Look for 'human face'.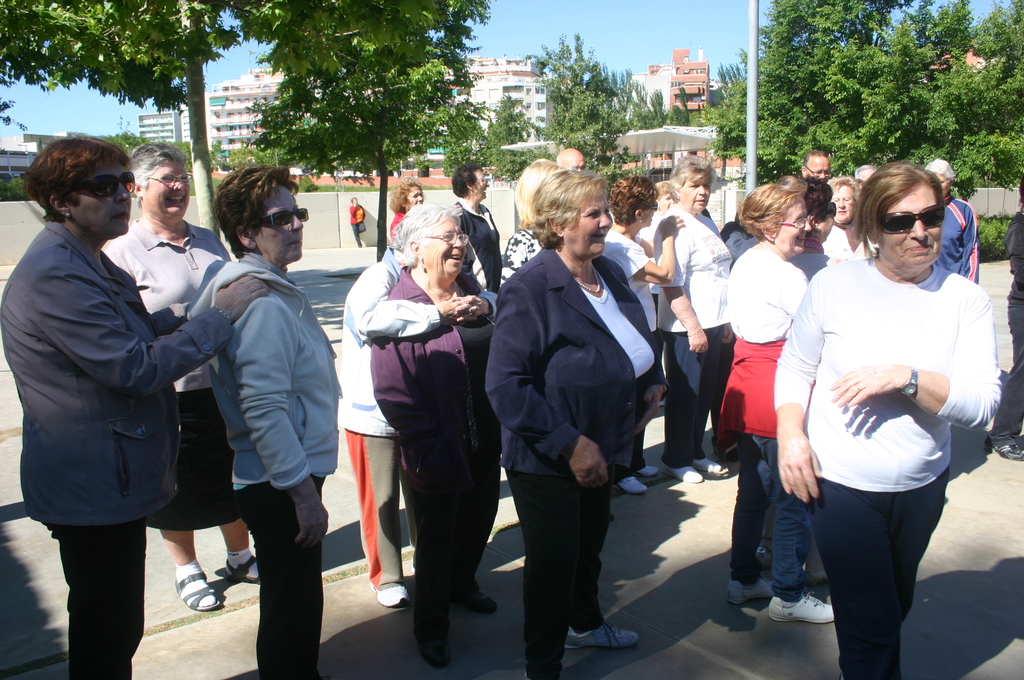
Found: box=[144, 161, 189, 224].
